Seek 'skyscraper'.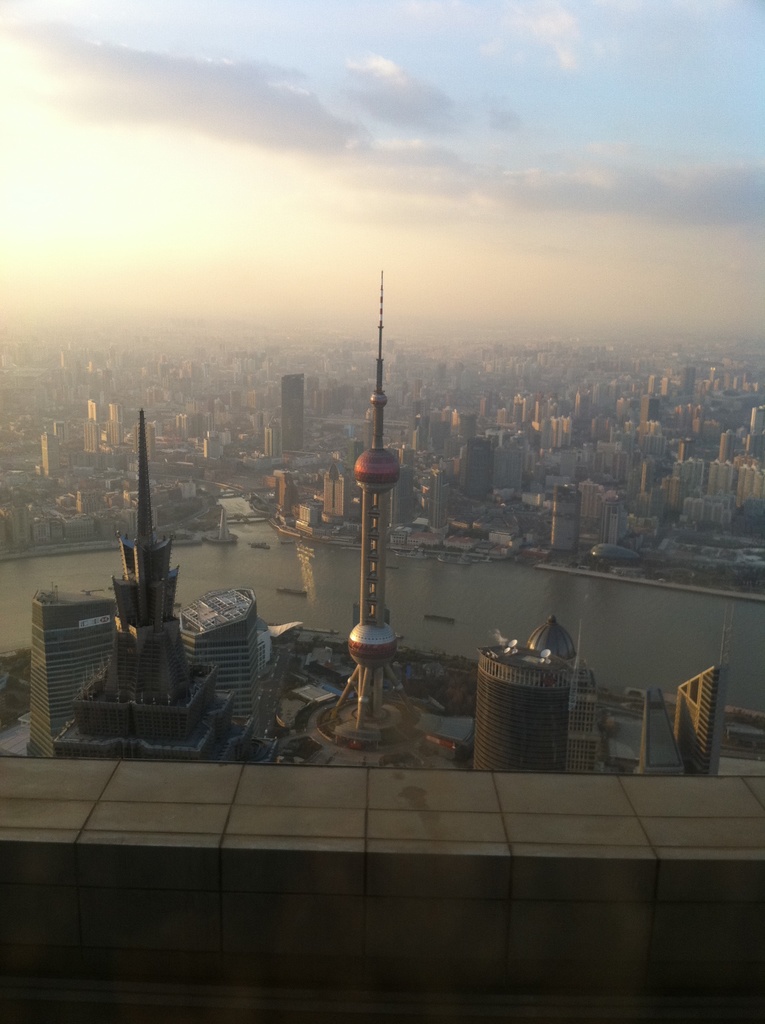
locate(53, 408, 280, 758).
